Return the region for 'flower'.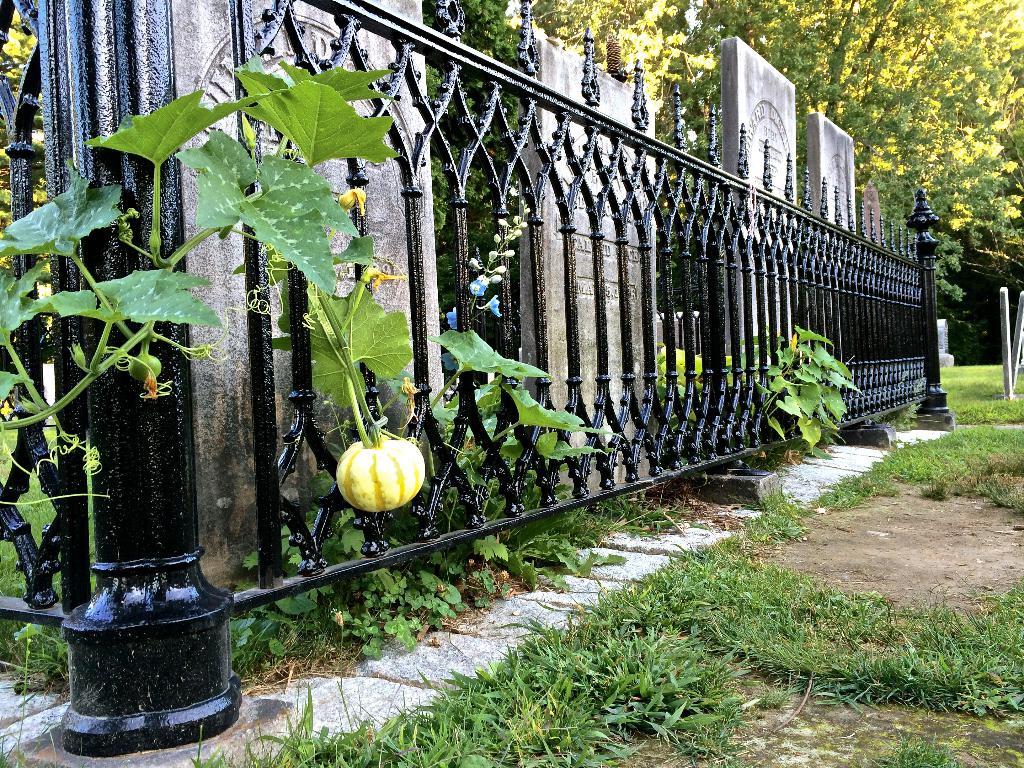
region(483, 295, 505, 314).
